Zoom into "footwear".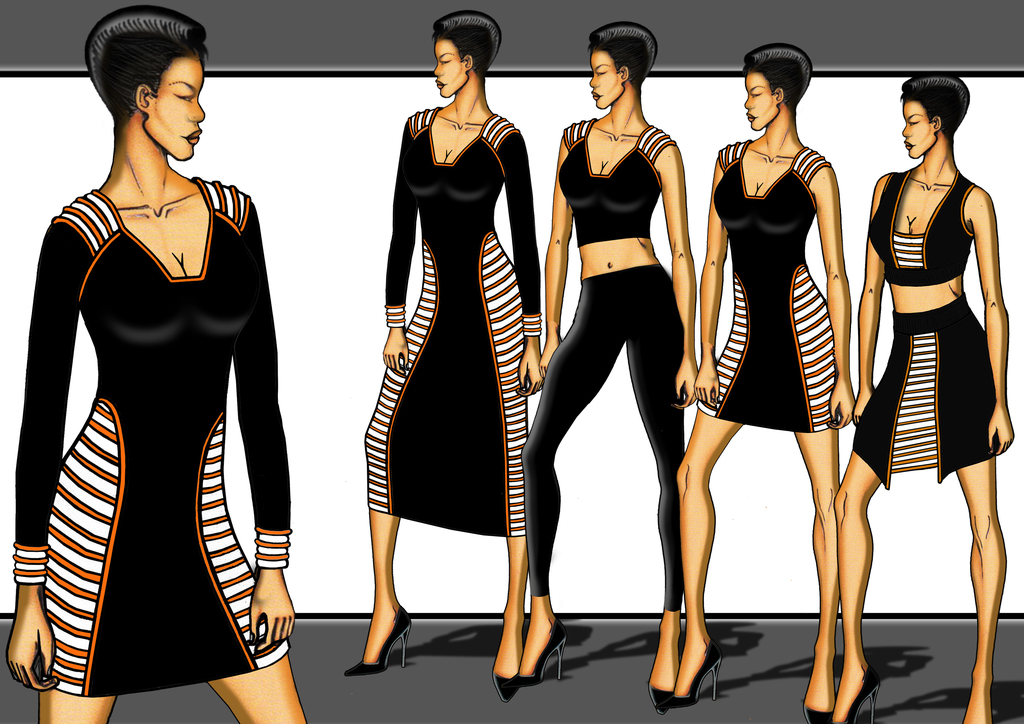
Zoom target: x1=490 y1=625 x2=524 y2=703.
